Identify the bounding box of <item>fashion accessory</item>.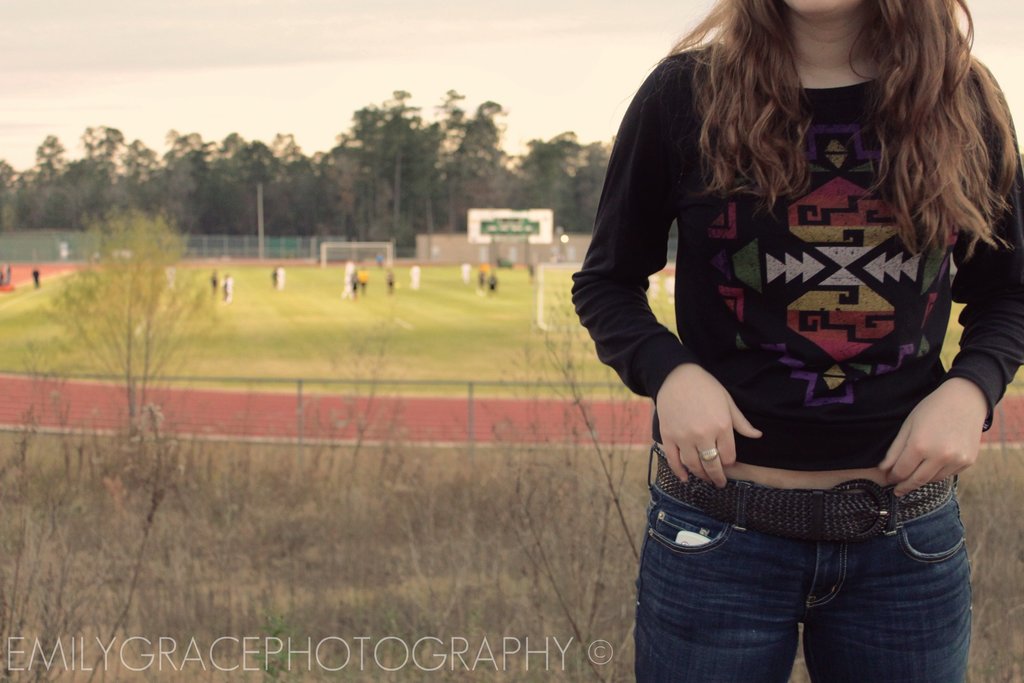
{"left": 653, "top": 477, "right": 959, "bottom": 541}.
